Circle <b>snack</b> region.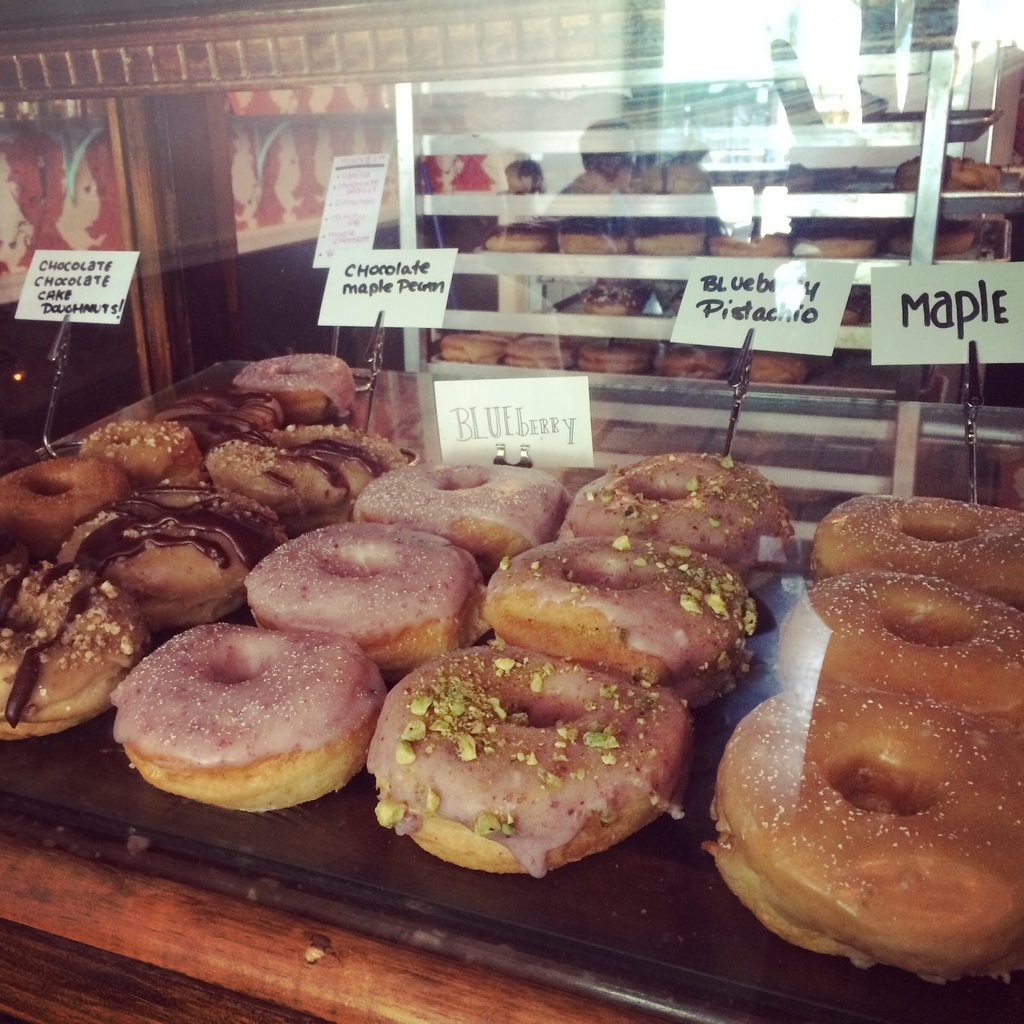
Region: (438, 333, 512, 369).
